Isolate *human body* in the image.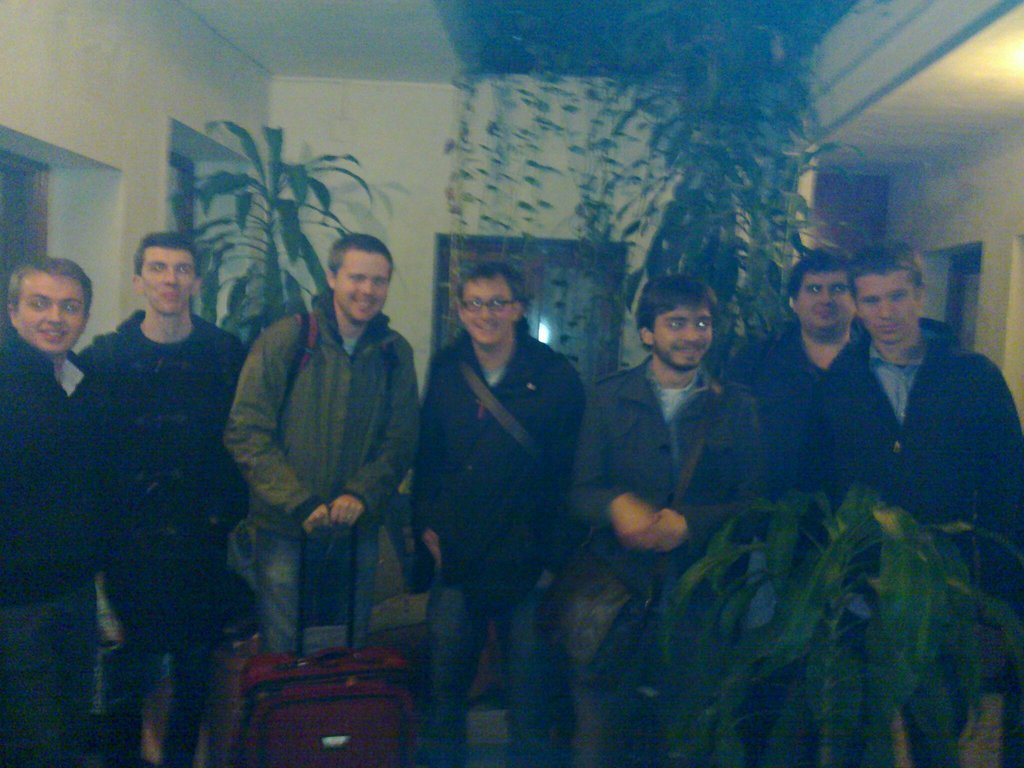
Isolated region: [x1=403, y1=331, x2=589, y2=767].
